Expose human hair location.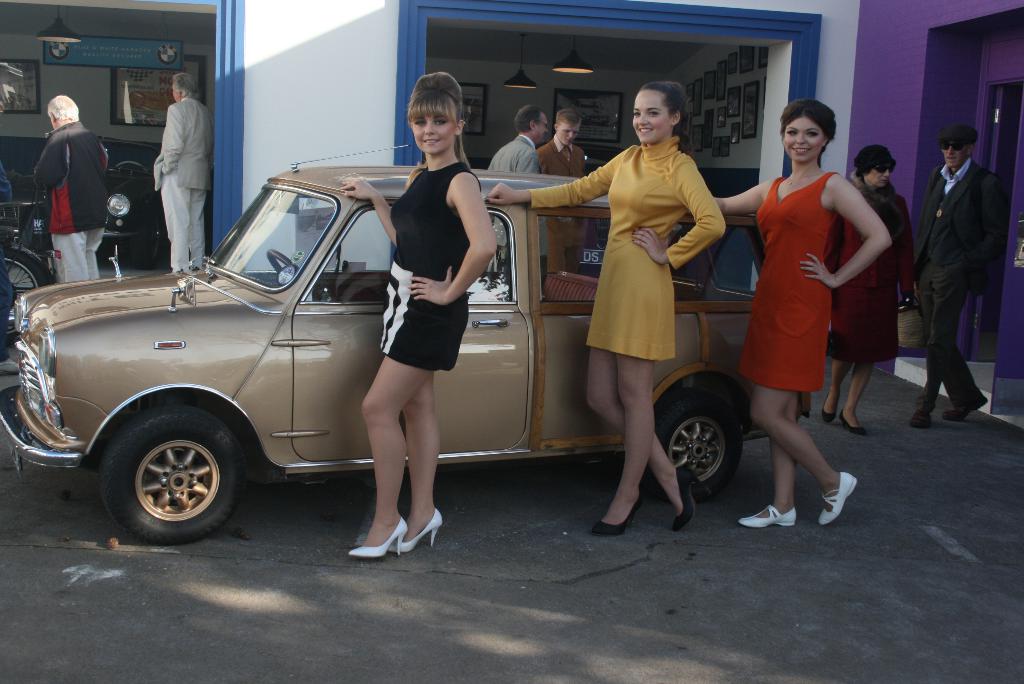
Exposed at [555, 108, 582, 129].
